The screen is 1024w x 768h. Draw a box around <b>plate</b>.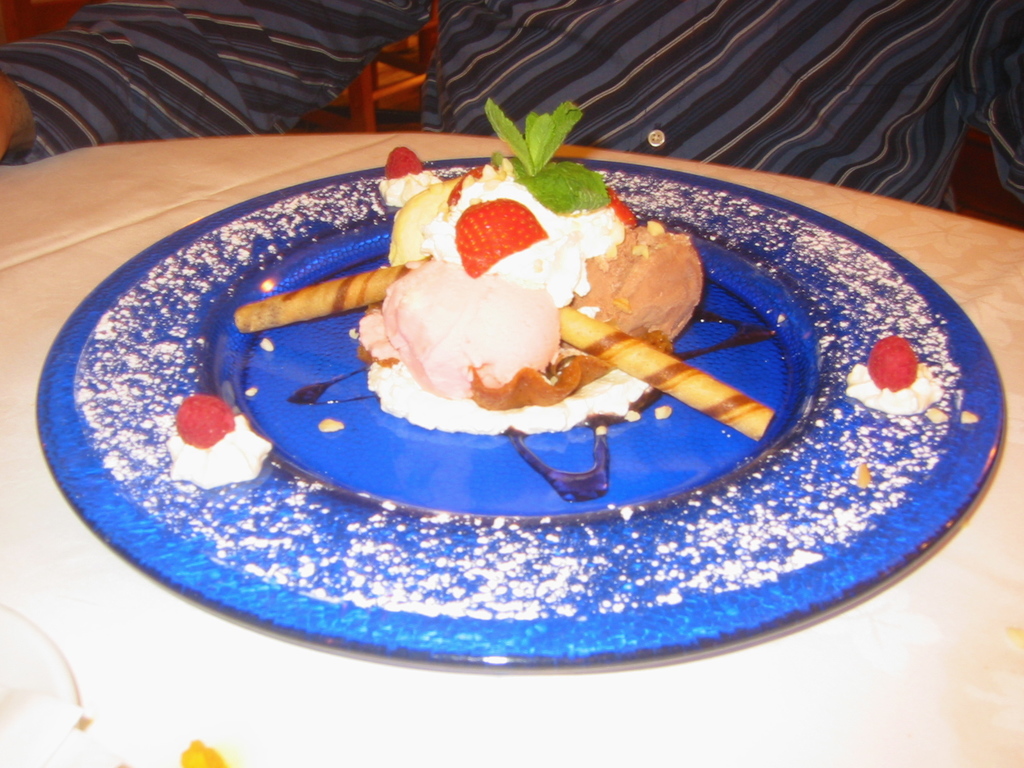
Rect(47, 107, 982, 674).
